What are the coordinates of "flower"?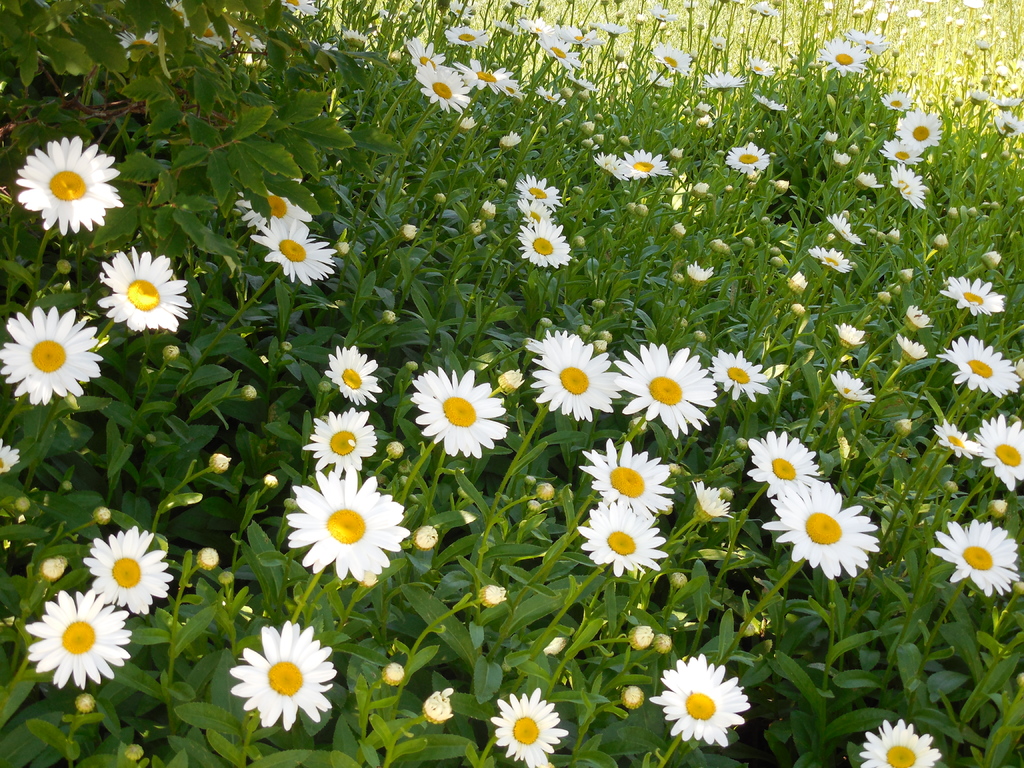
117/30/161/54.
